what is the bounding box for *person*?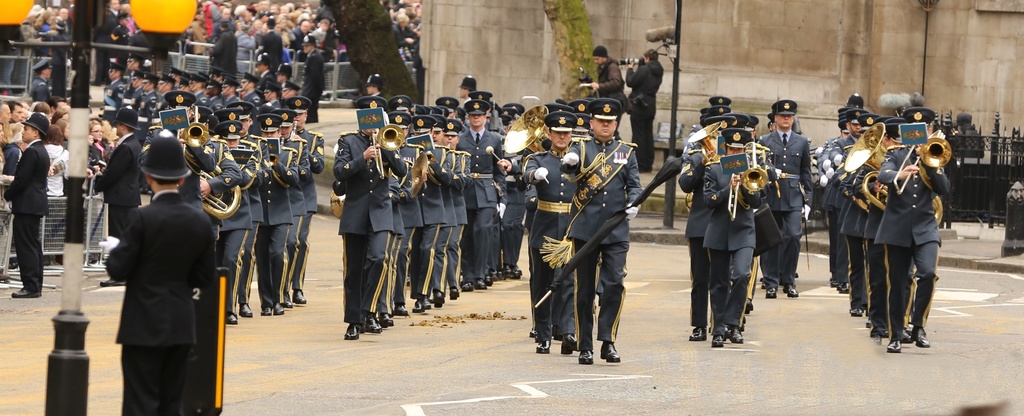
0, 100, 17, 181.
